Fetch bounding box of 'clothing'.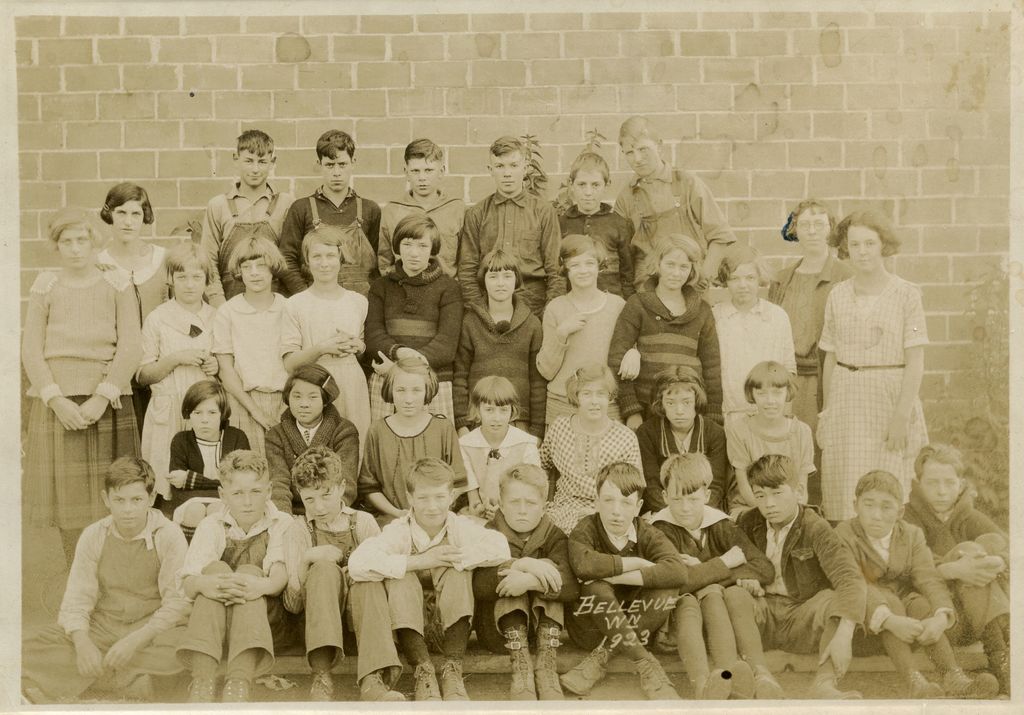
Bbox: 350 509 511 646.
